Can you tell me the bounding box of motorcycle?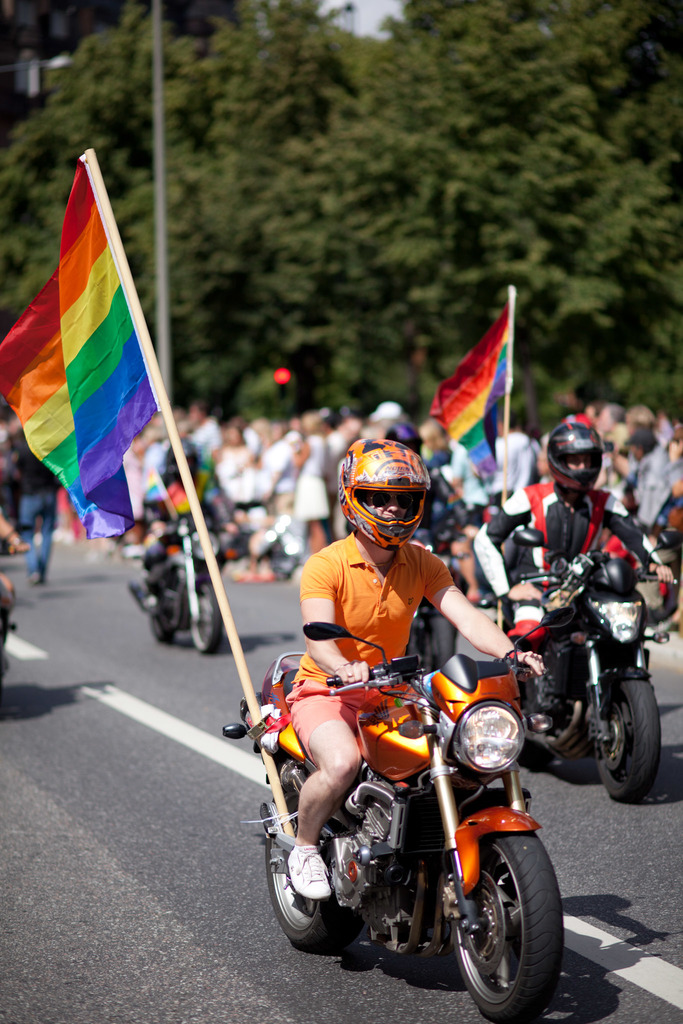
rect(488, 512, 679, 804).
